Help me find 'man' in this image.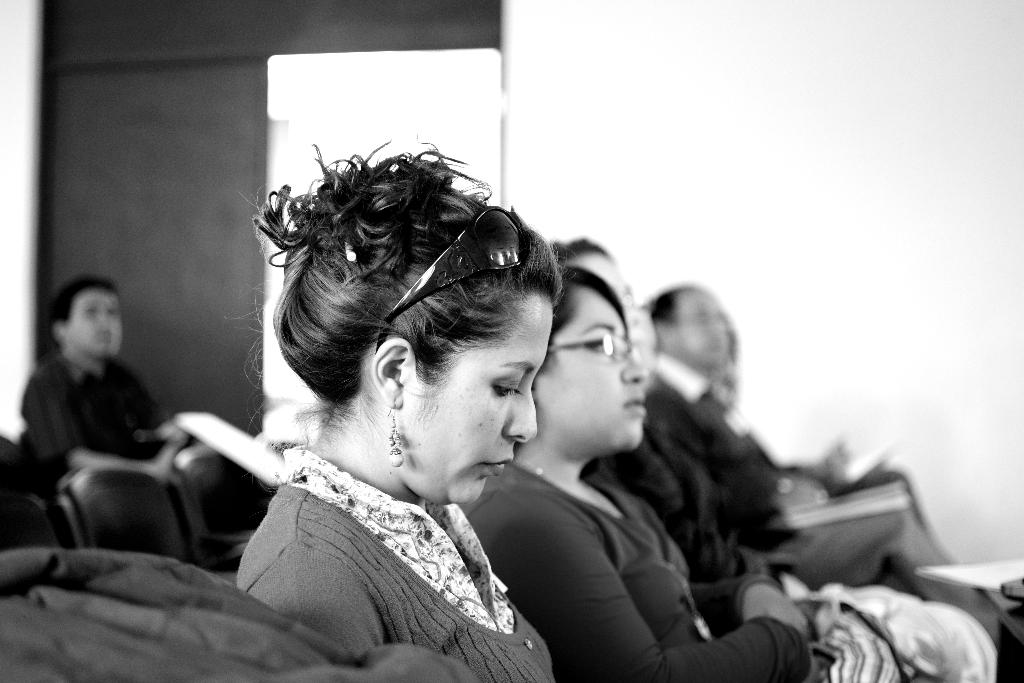
Found it: [643,282,1023,657].
